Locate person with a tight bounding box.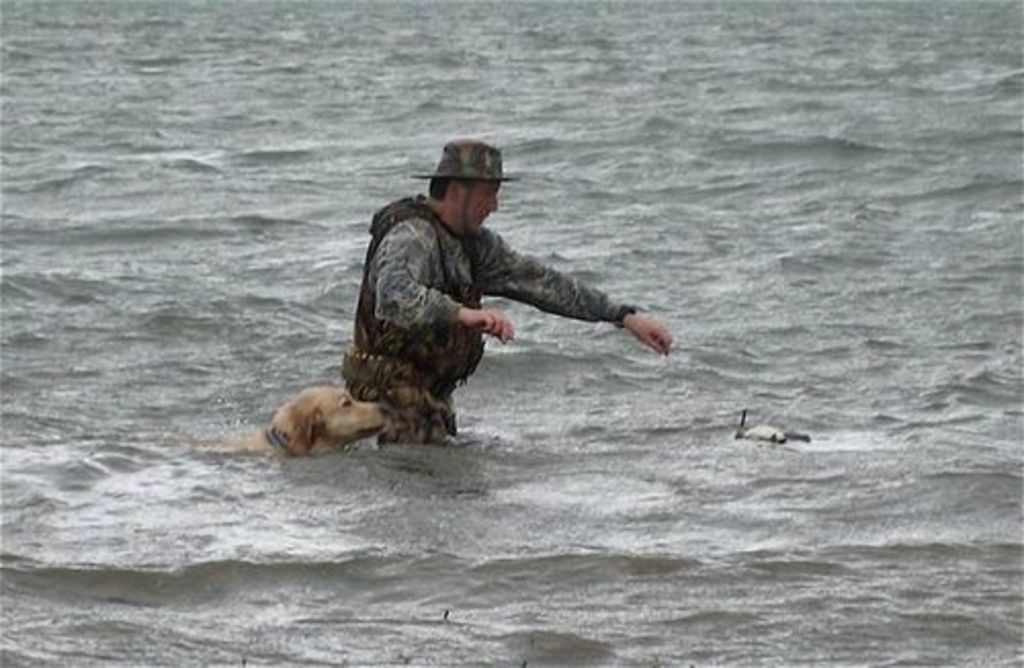
left=344, top=133, right=668, bottom=461.
